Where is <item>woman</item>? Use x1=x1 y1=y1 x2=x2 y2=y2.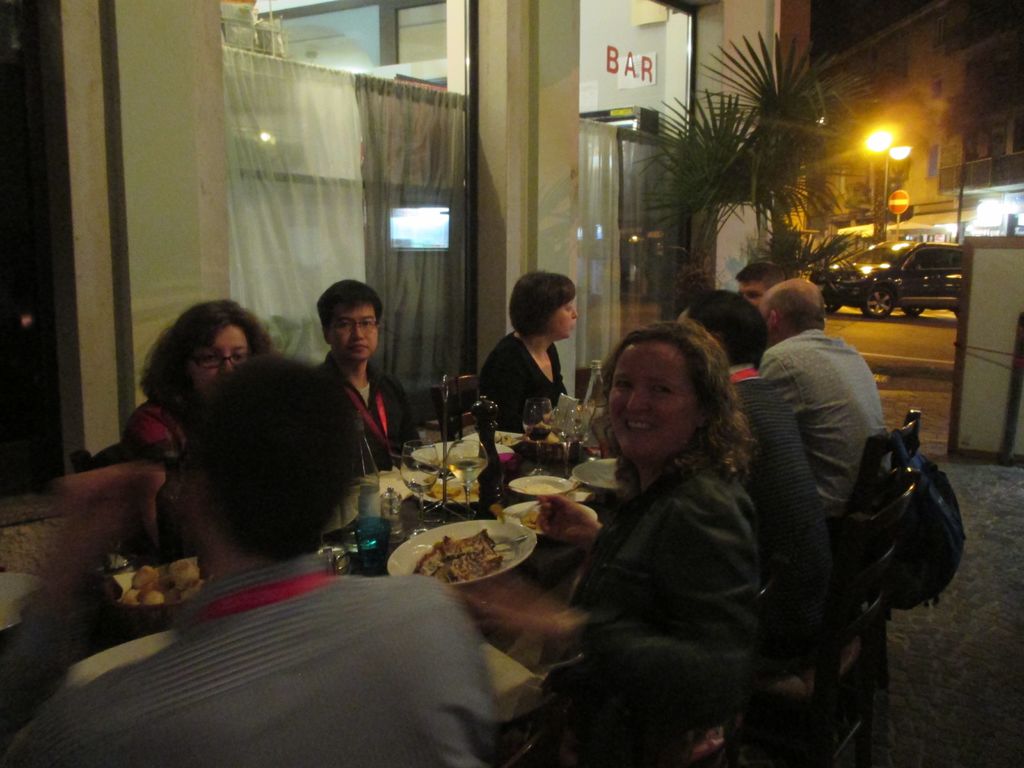
x1=534 y1=323 x2=767 y2=762.
